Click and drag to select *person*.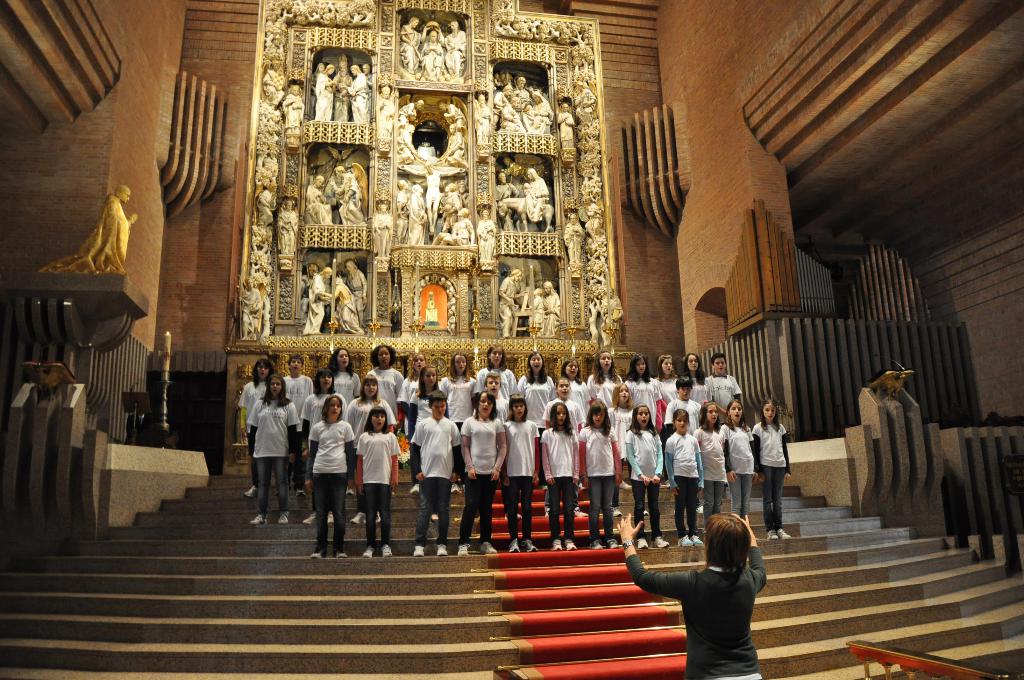
Selection: rect(410, 364, 449, 494).
